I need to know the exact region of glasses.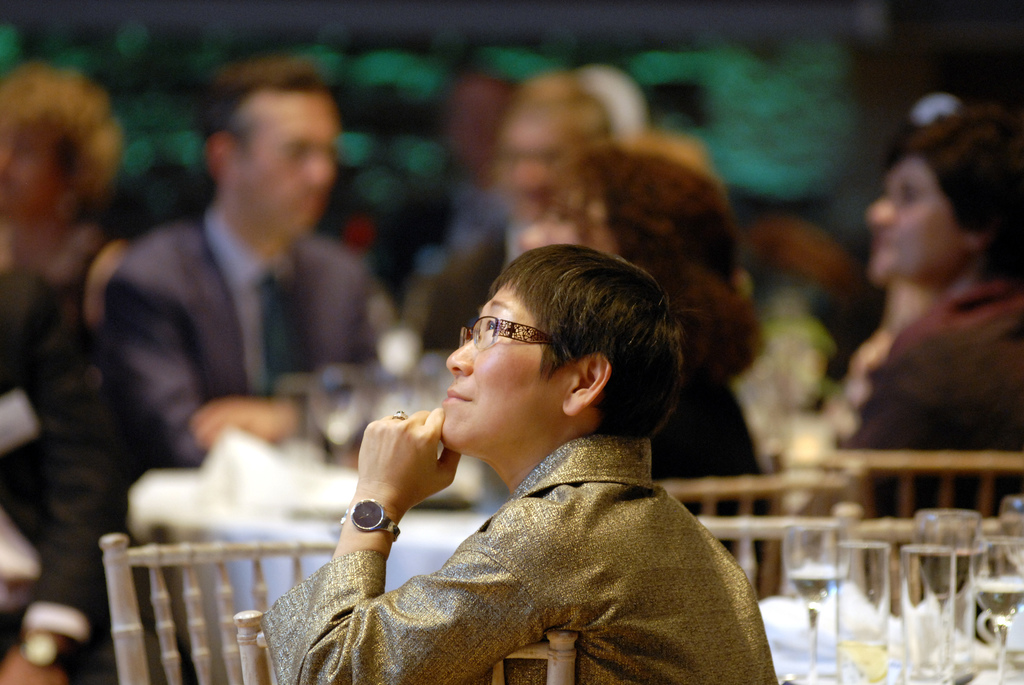
Region: region(455, 315, 559, 350).
